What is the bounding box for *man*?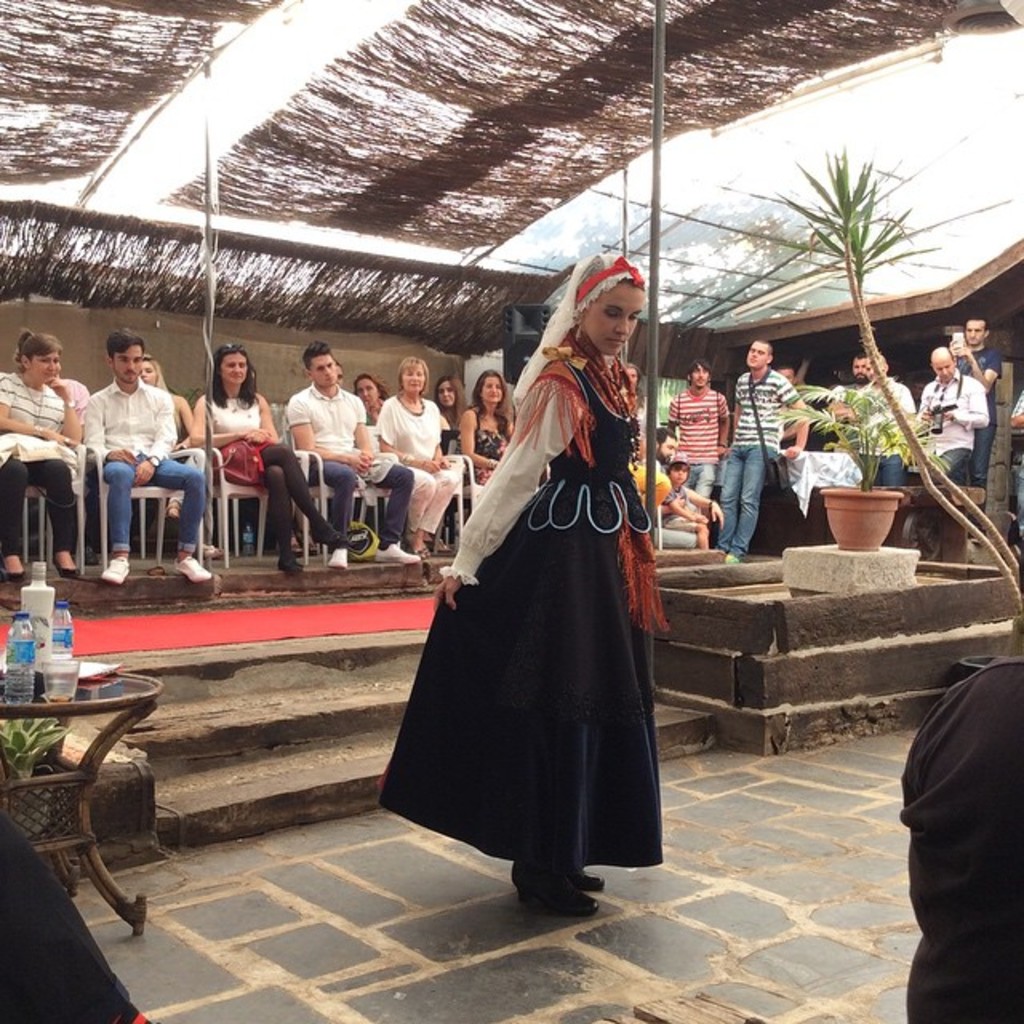
[x1=784, y1=366, x2=800, y2=422].
